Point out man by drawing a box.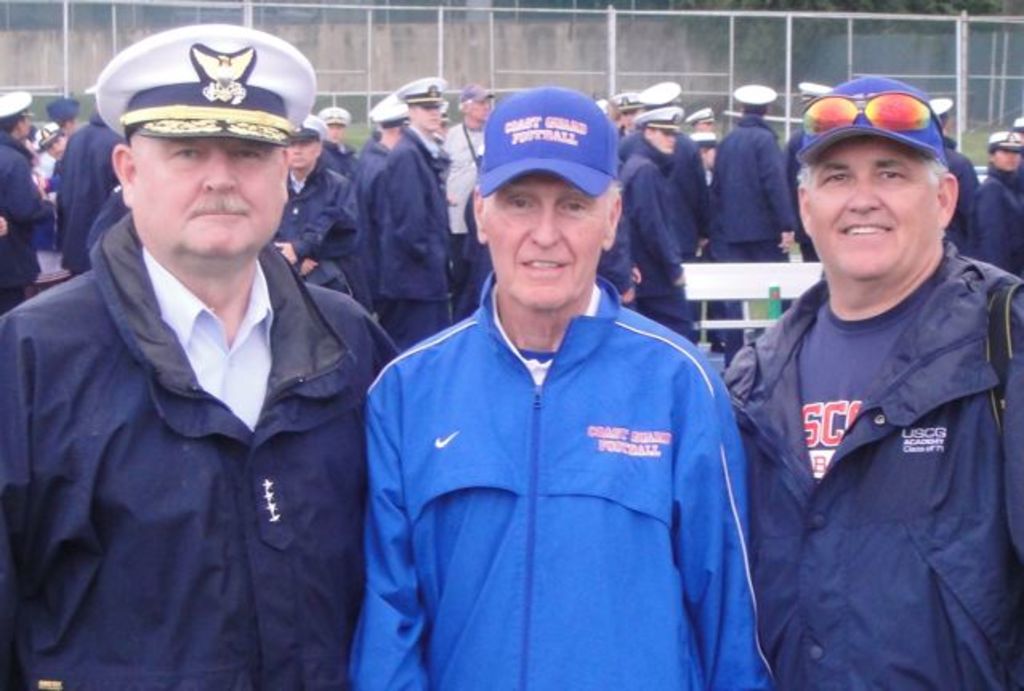
box(620, 83, 715, 261).
